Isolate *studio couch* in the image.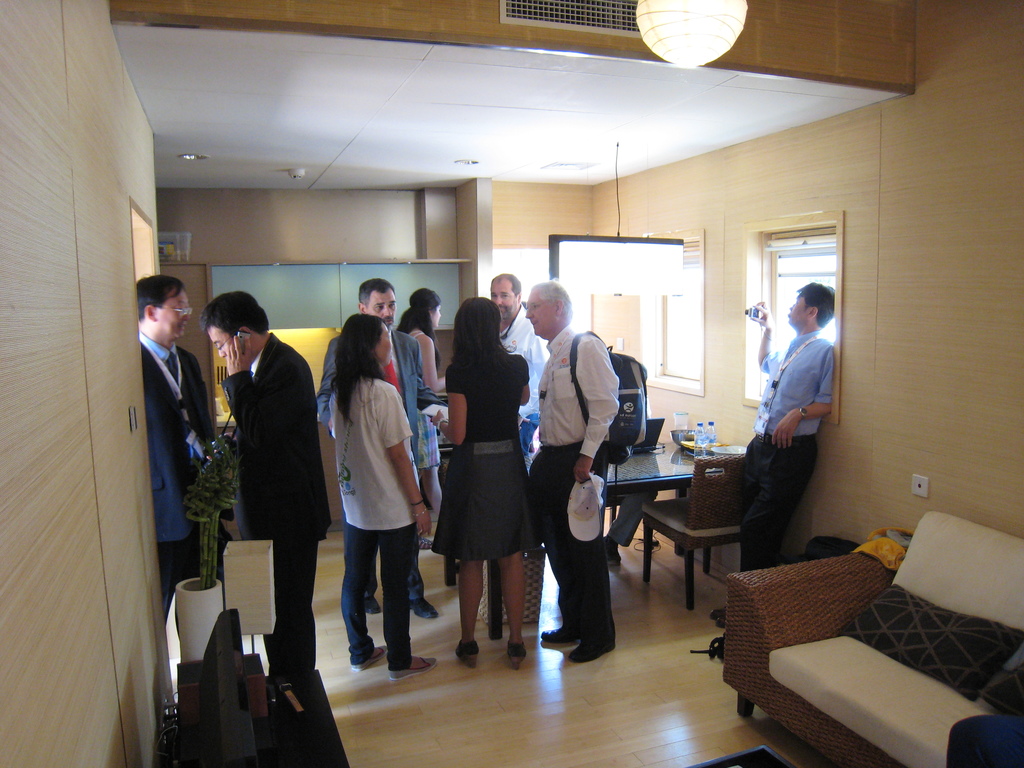
Isolated region: [721,508,1023,767].
